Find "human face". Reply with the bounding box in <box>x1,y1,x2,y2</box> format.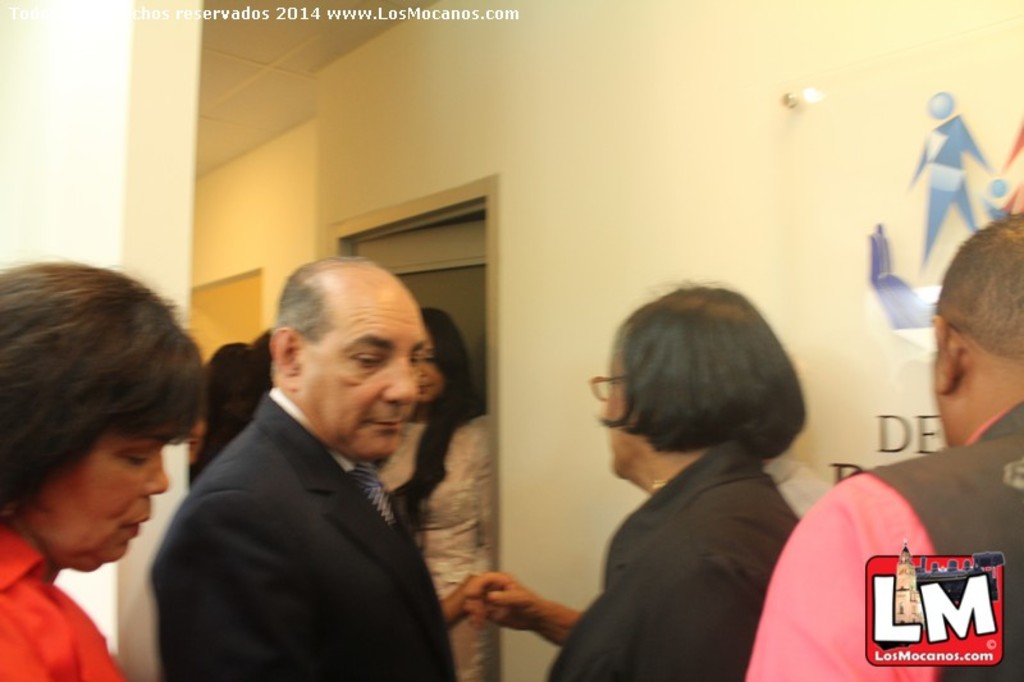
<box>301,294,433,463</box>.
